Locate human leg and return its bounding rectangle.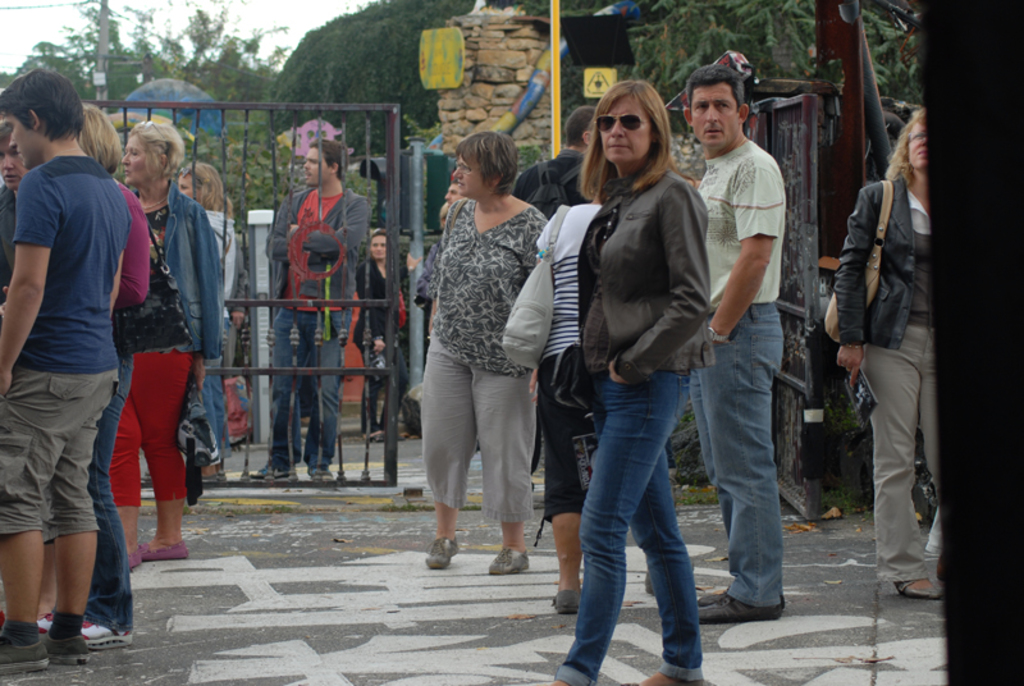
(x1=6, y1=374, x2=120, y2=671).
